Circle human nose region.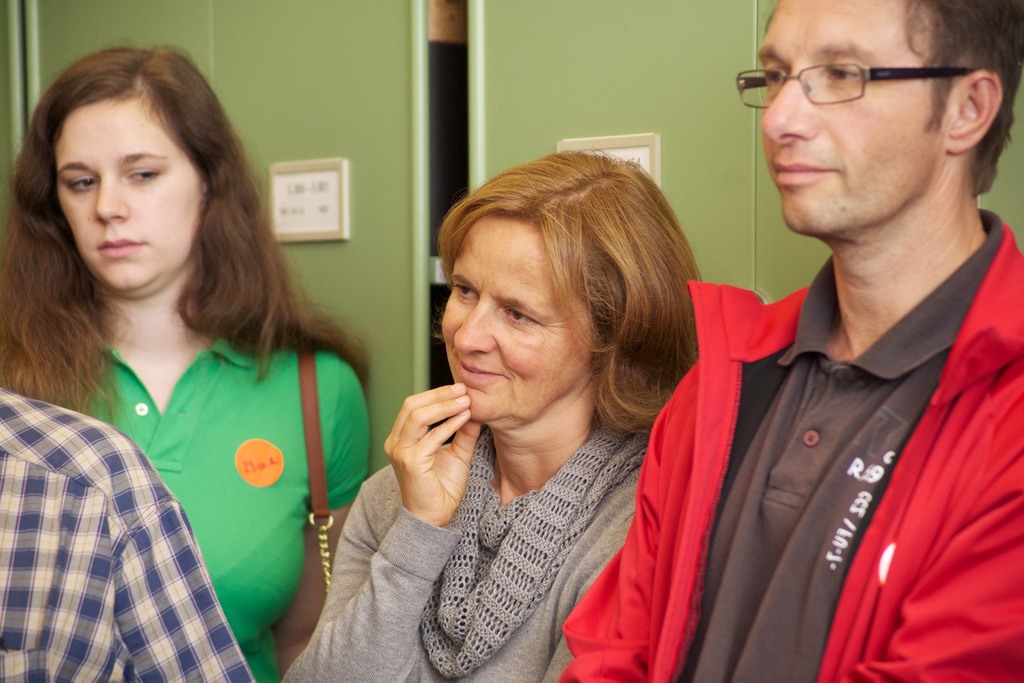
Region: 758 83 819 147.
